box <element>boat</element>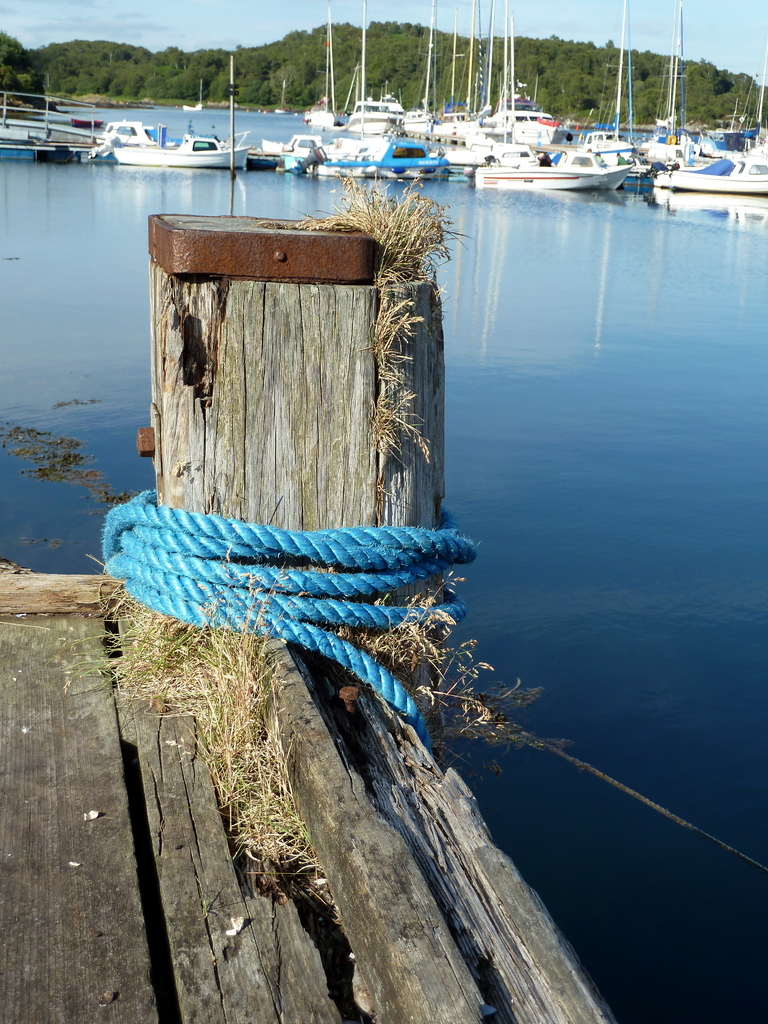
{"left": 116, "top": 120, "right": 248, "bottom": 161}
